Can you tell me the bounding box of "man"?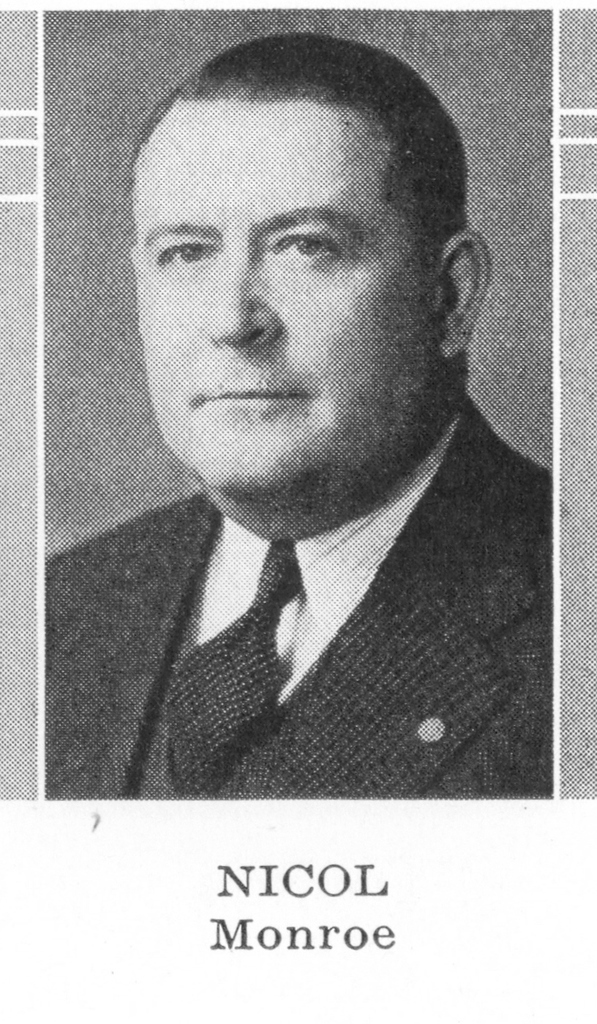
(37,48,568,825).
